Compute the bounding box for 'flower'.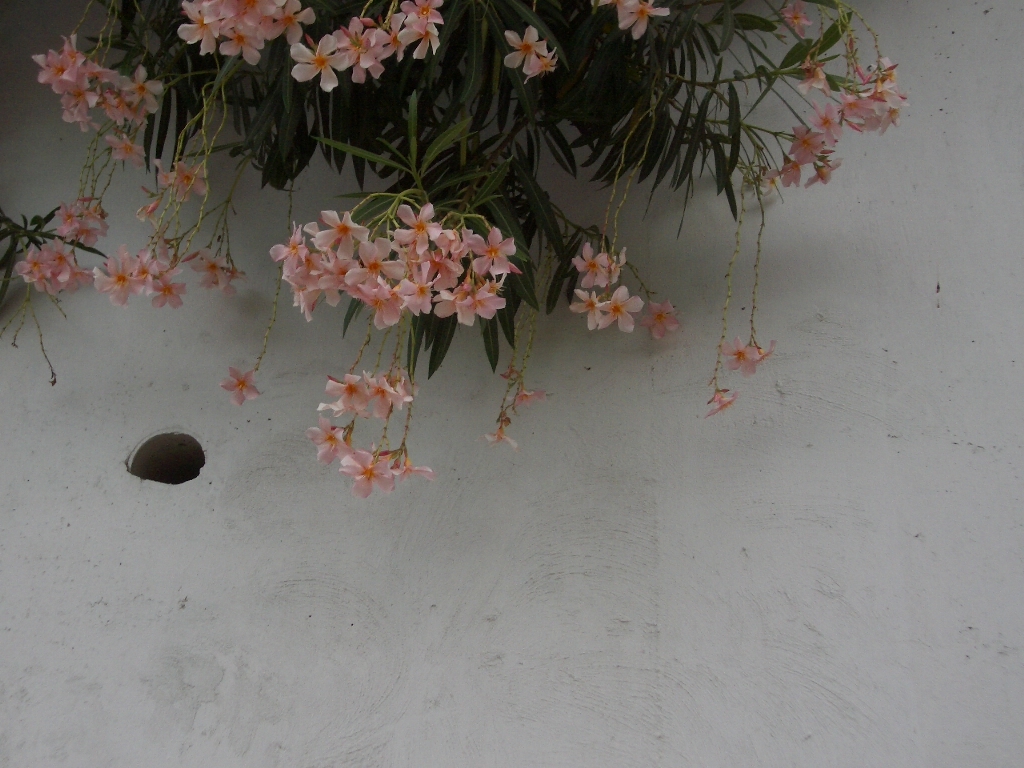
595, 286, 640, 331.
